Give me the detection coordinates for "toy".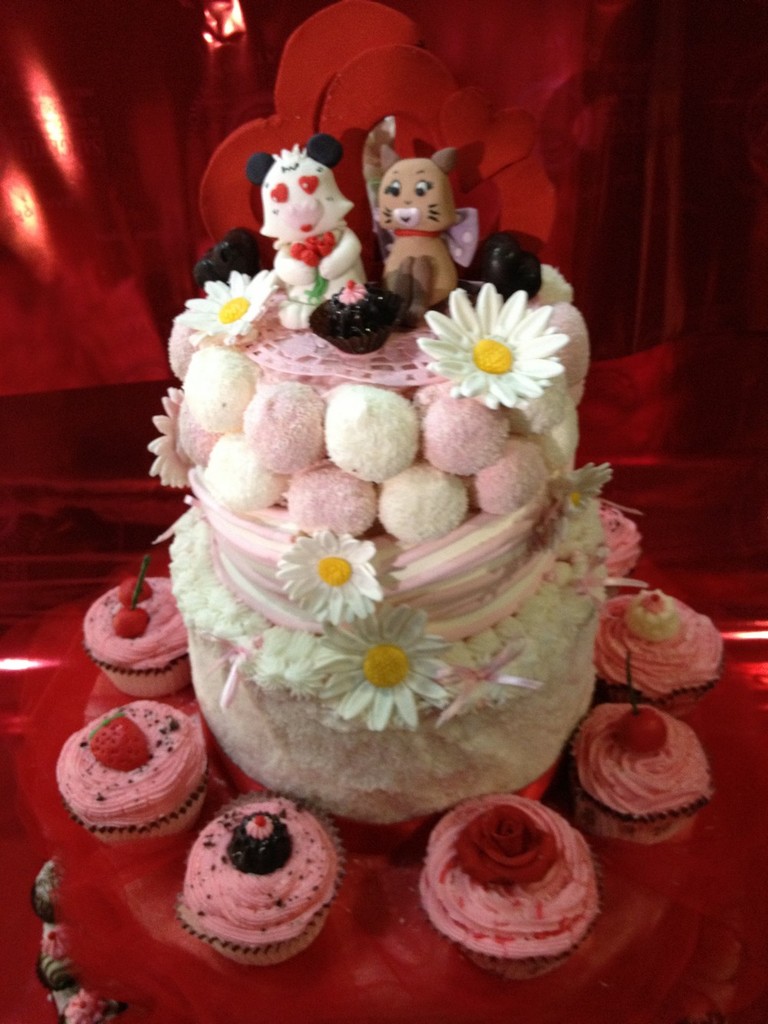
{"x1": 369, "y1": 139, "x2": 462, "y2": 331}.
